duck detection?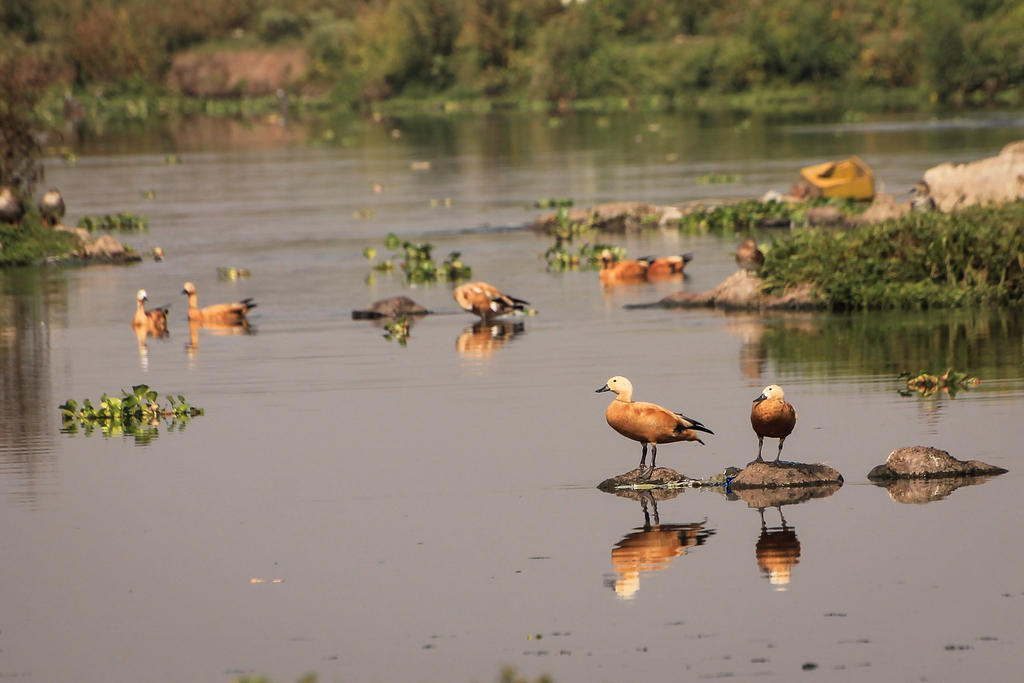
452 268 533 324
